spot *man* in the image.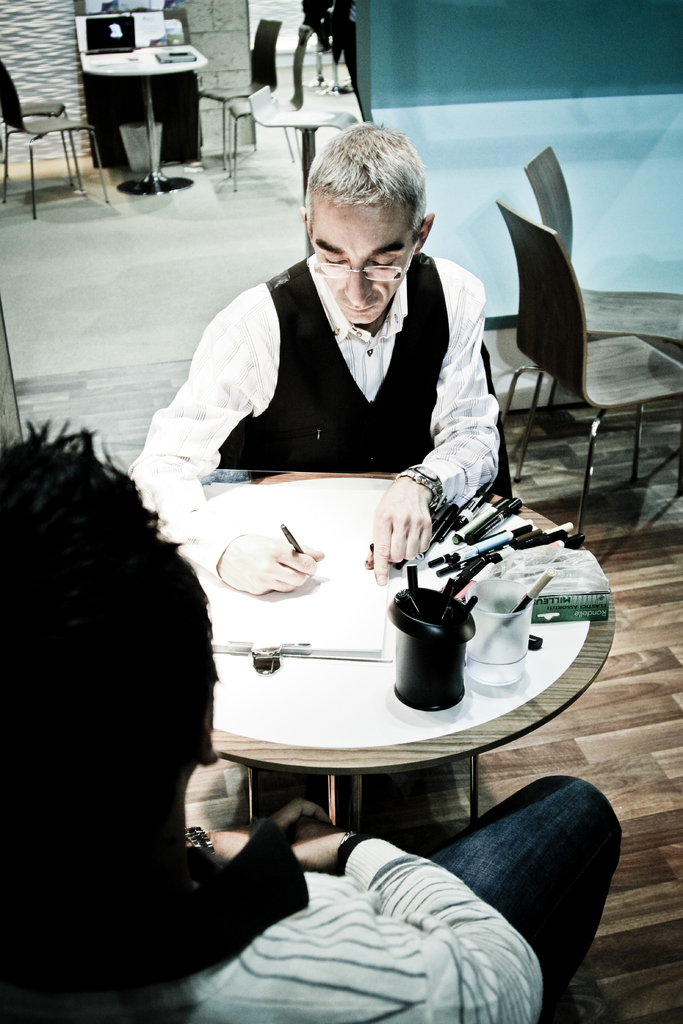
*man* found at (0,417,624,1023).
